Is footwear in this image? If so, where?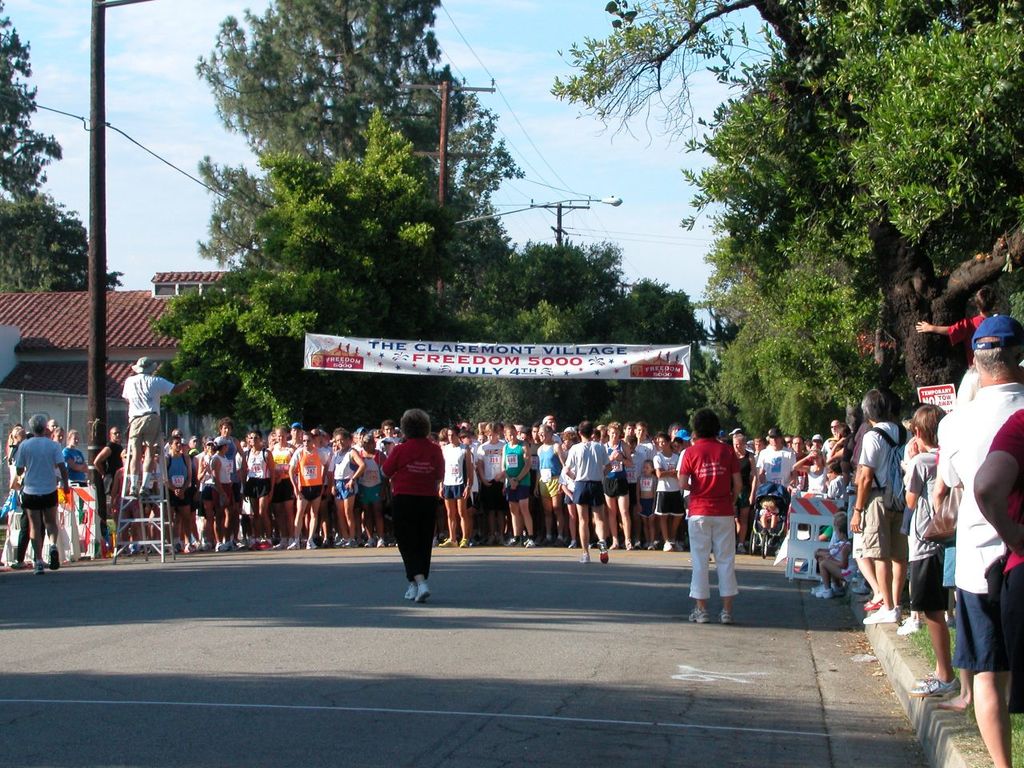
Yes, at region(351, 534, 358, 546).
